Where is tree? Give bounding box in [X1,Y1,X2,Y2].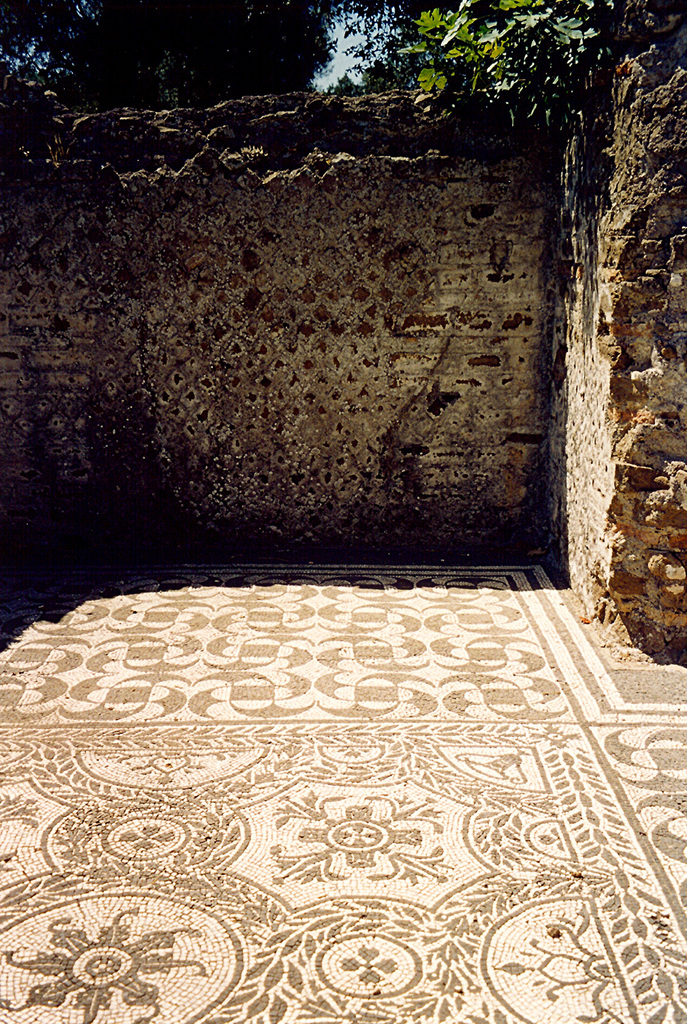
[0,0,403,115].
